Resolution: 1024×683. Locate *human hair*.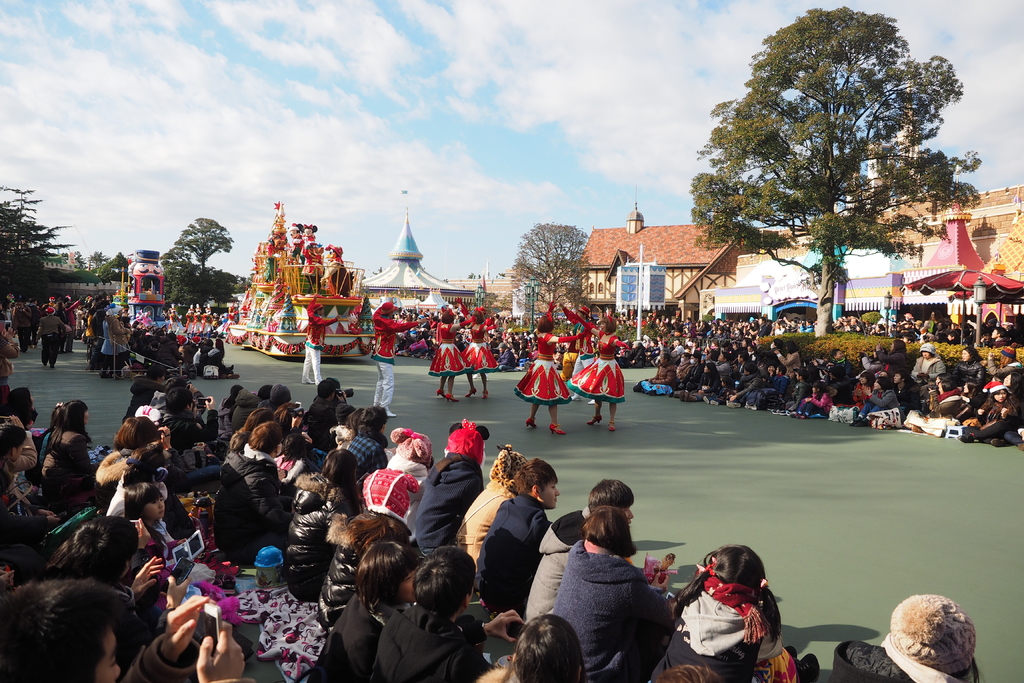
741:362:757:372.
